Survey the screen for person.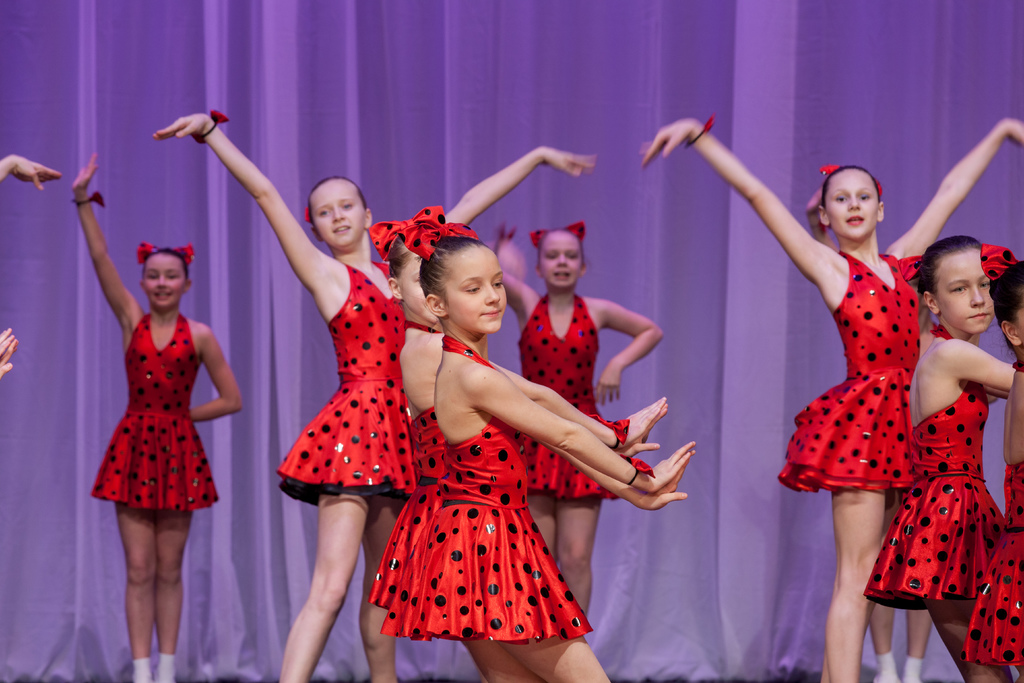
Survey found: 868:242:1023:677.
